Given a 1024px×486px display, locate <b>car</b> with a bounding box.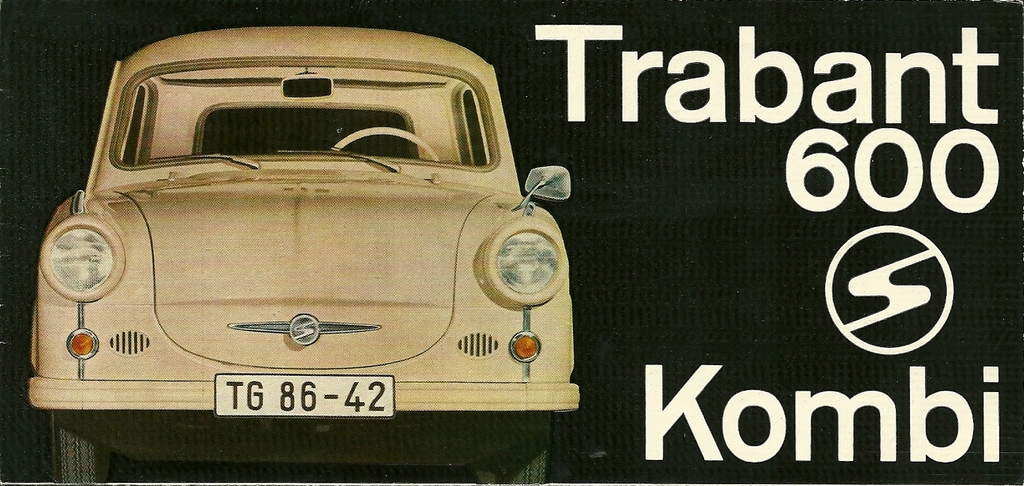
Located: 22/19/563/439.
